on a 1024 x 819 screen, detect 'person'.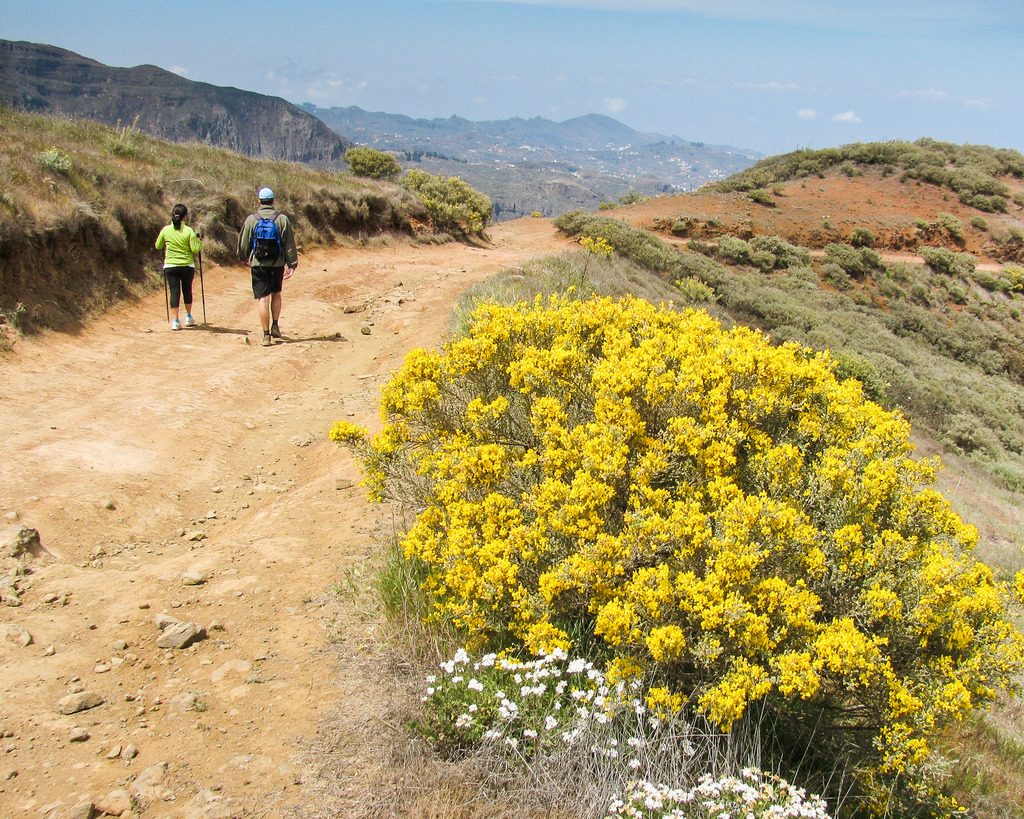
<box>154,202,199,328</box>.
